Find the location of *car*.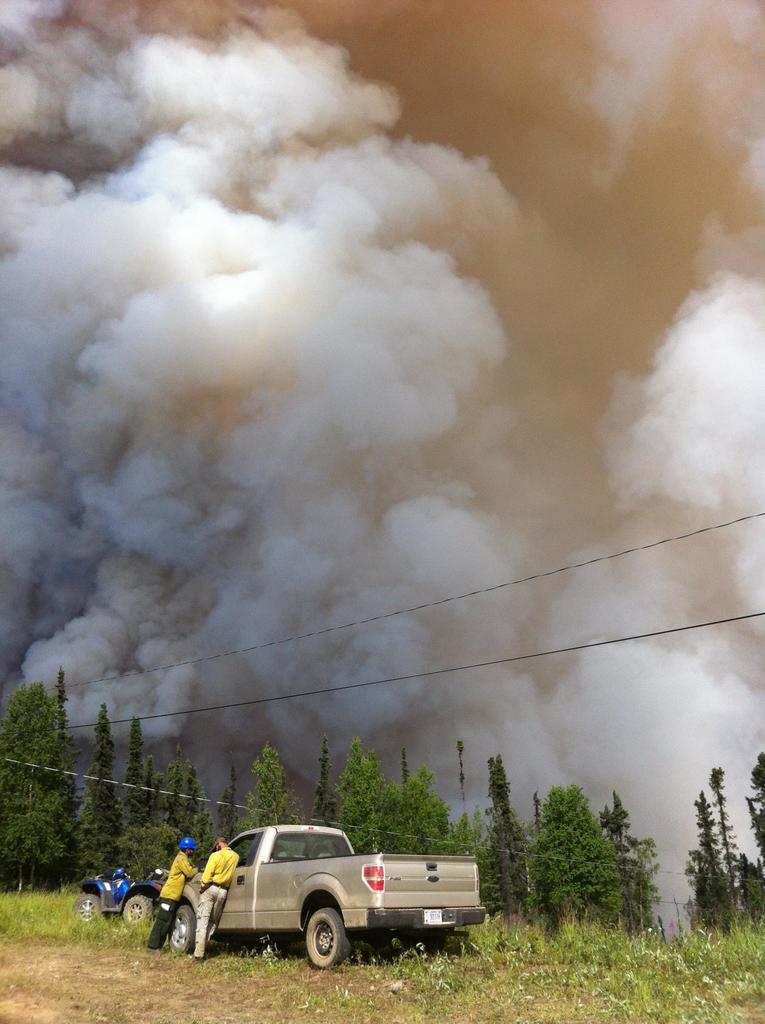
Location: 76:865:173:932.
